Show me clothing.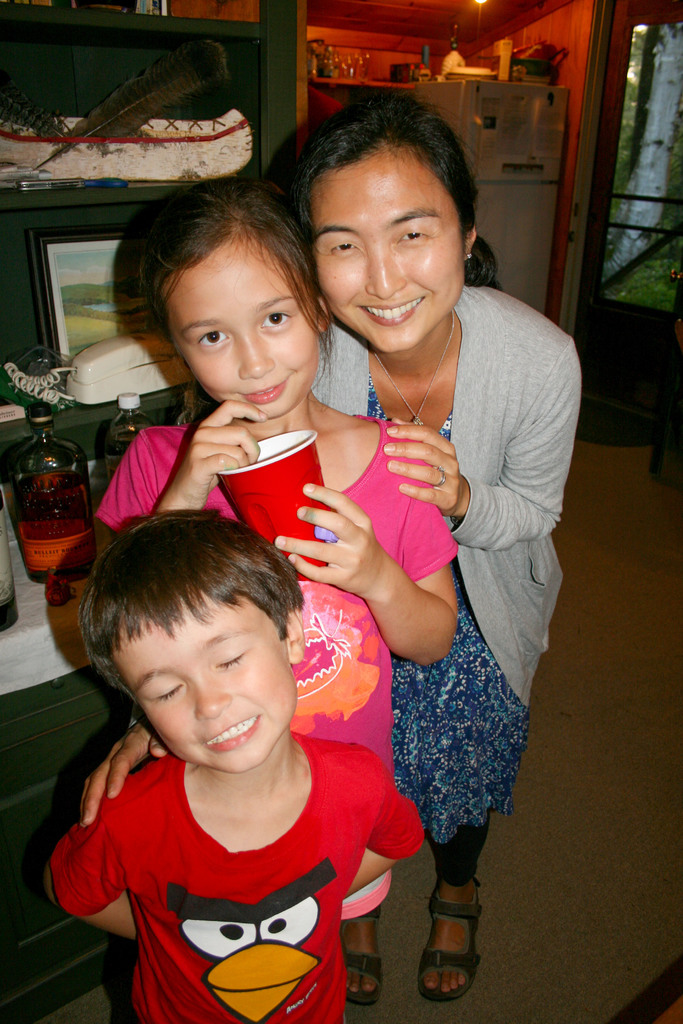
clothing is here: {"left": 49, "top": 700, "right": 413, "bottom": 1009}.
